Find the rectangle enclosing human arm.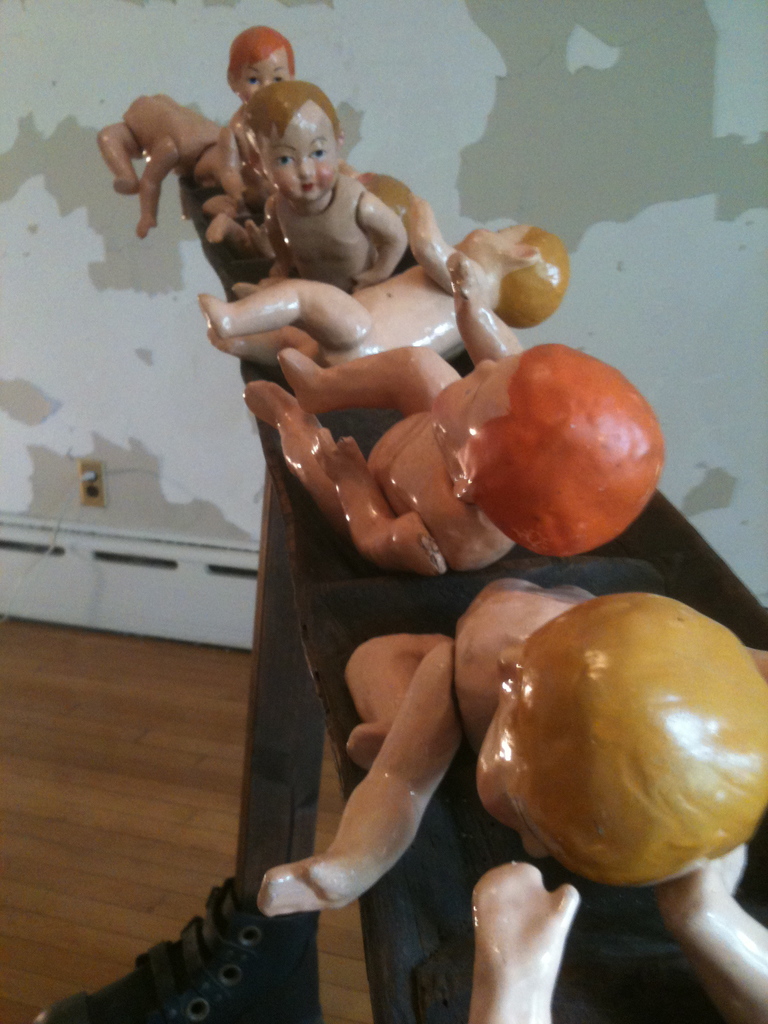
crop(95, 122, 129, 195).
